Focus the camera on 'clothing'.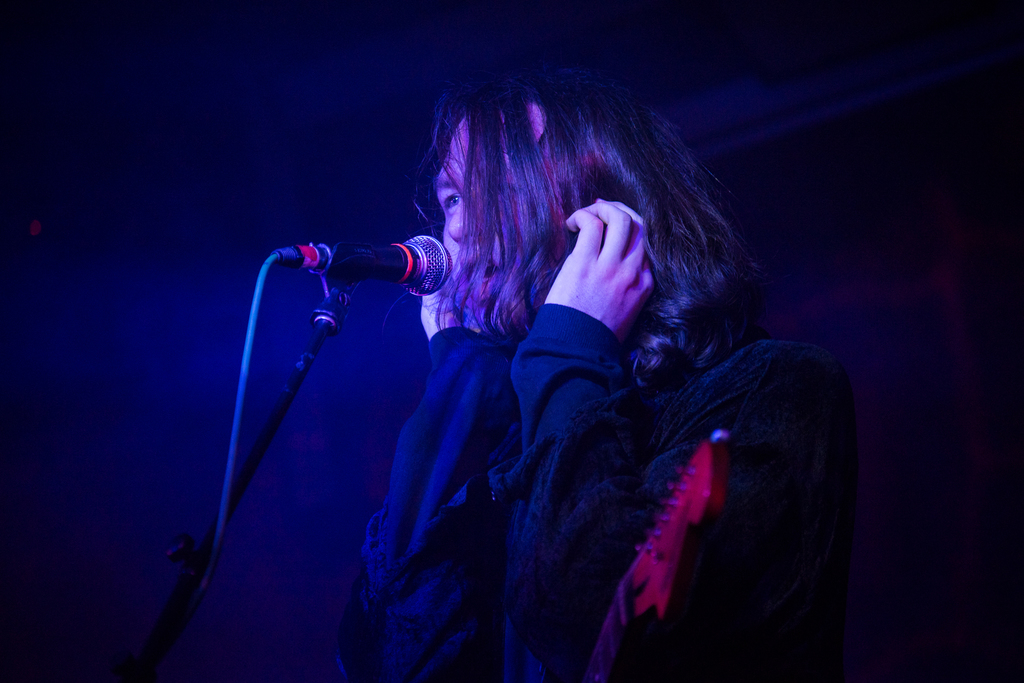
Focus region: l=365, t=293, r=857, b=682.
